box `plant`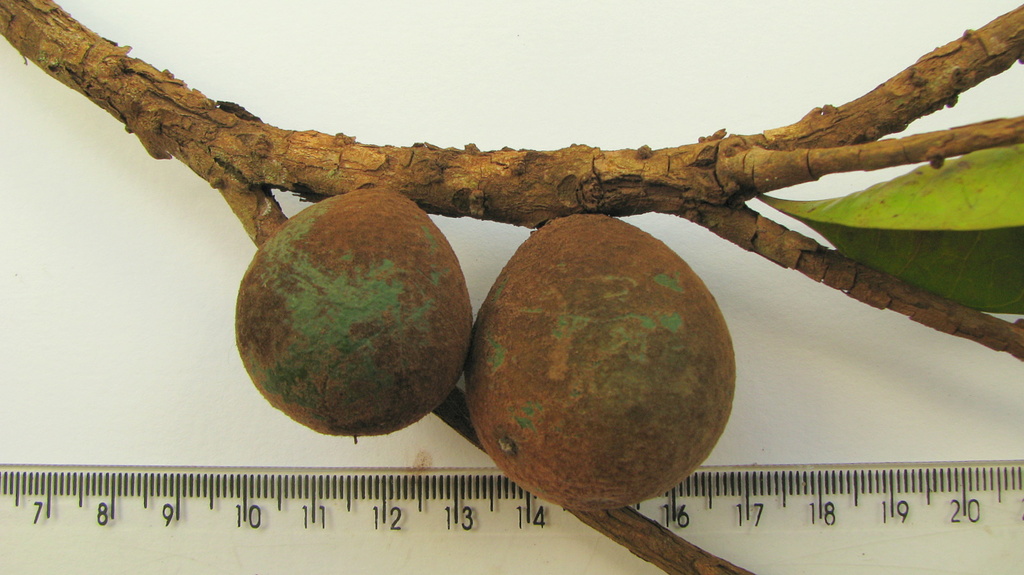
(left=27, top=53, right=1008, bottom=537)
